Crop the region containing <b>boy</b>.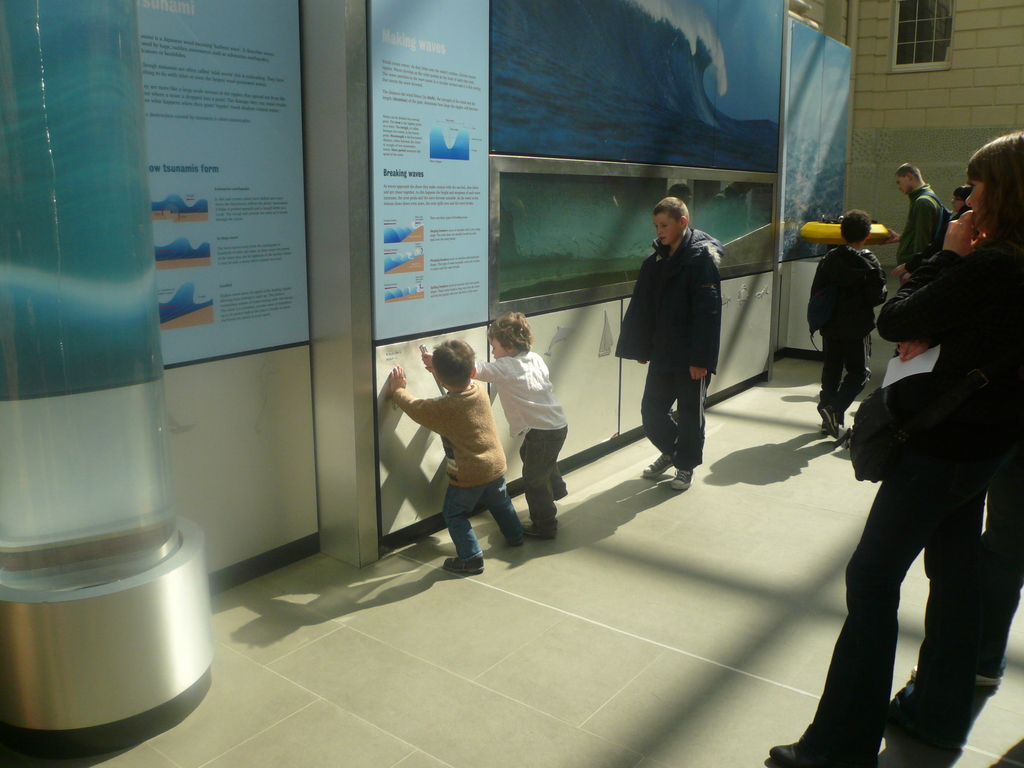
Crop region: <bbox>609, 193, 732, 500</bbox>.
